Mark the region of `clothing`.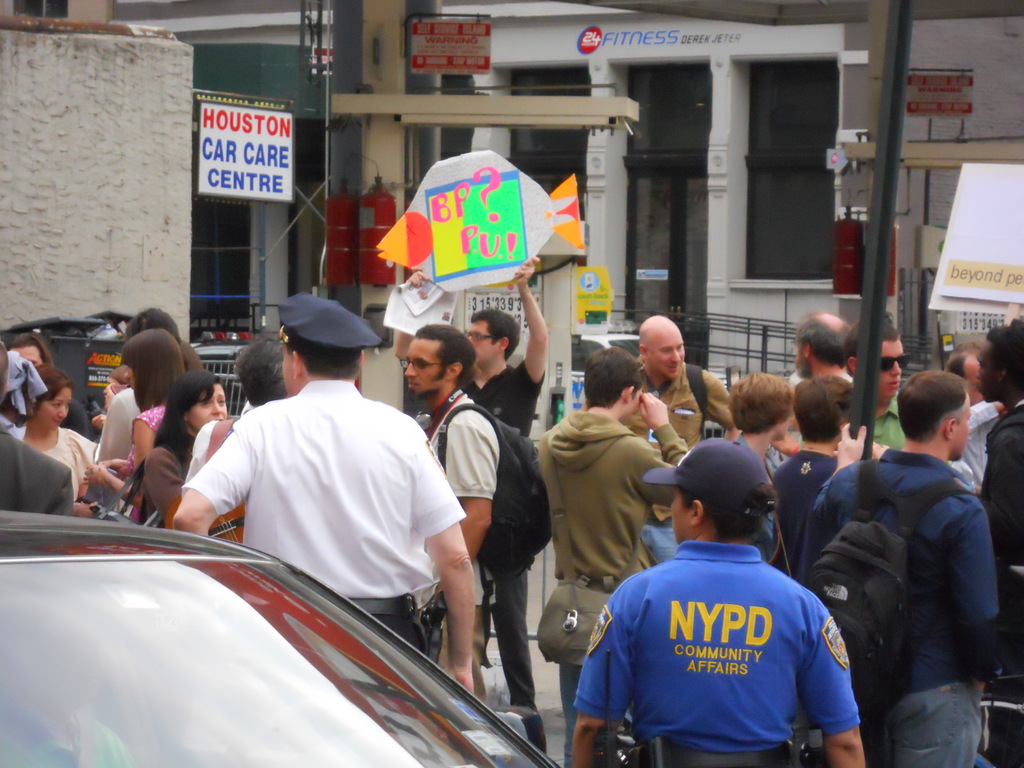
Region: {"left": 150, "top": 441, "right": 196, "bottom": 536}.
